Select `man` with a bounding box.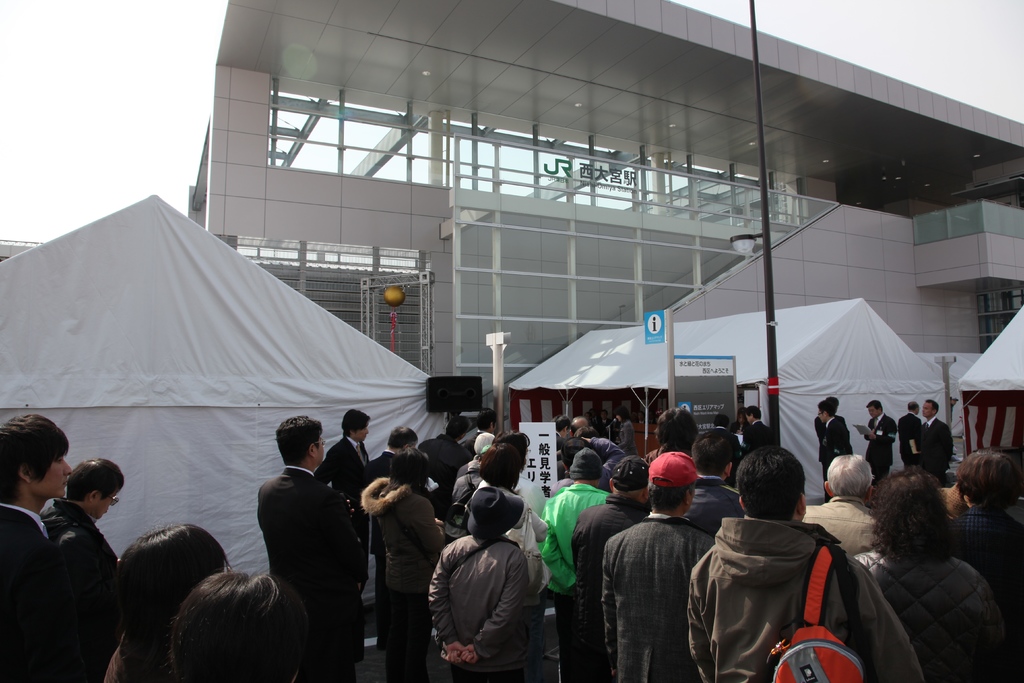
left=702, top=413, right=741, bottom=488.
